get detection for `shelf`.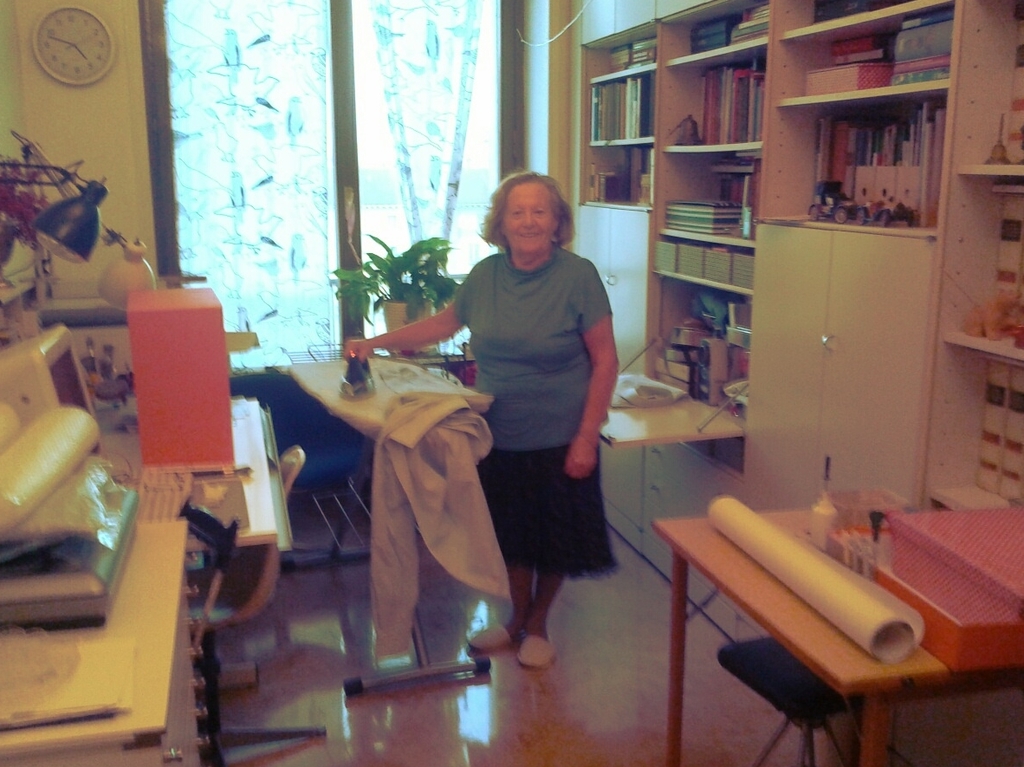
Detection: [x1=567, y1=67, x2=657, y2=148].
